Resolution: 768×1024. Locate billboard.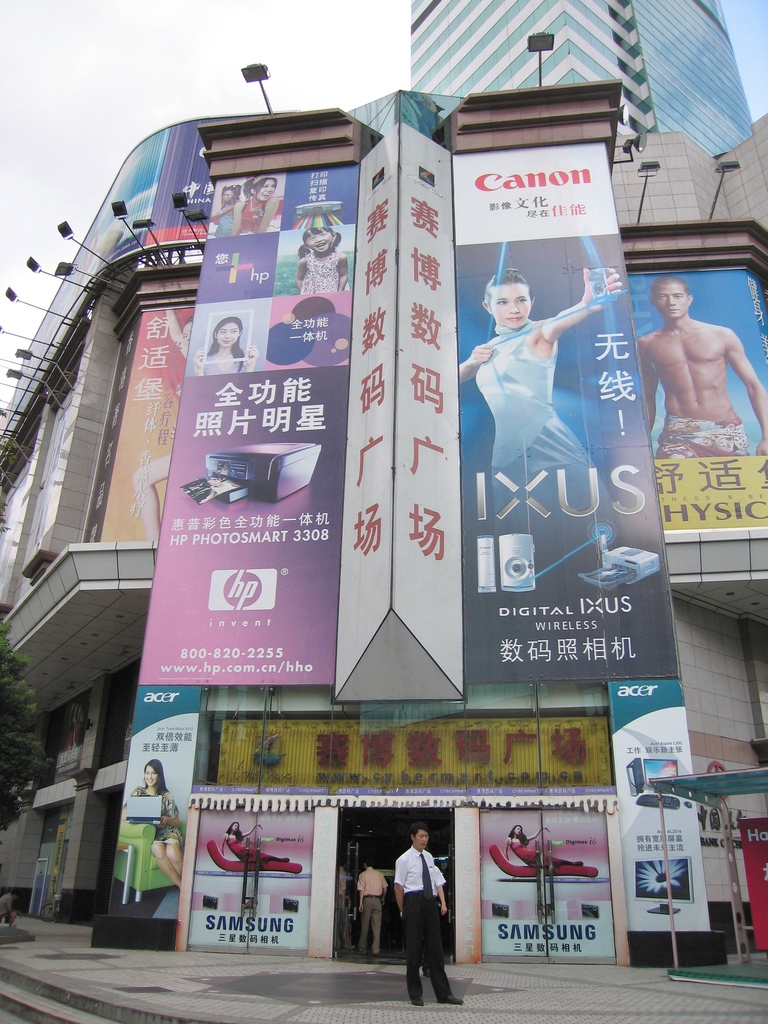
(x1=448, y1=138, x2=680, y2=680).
